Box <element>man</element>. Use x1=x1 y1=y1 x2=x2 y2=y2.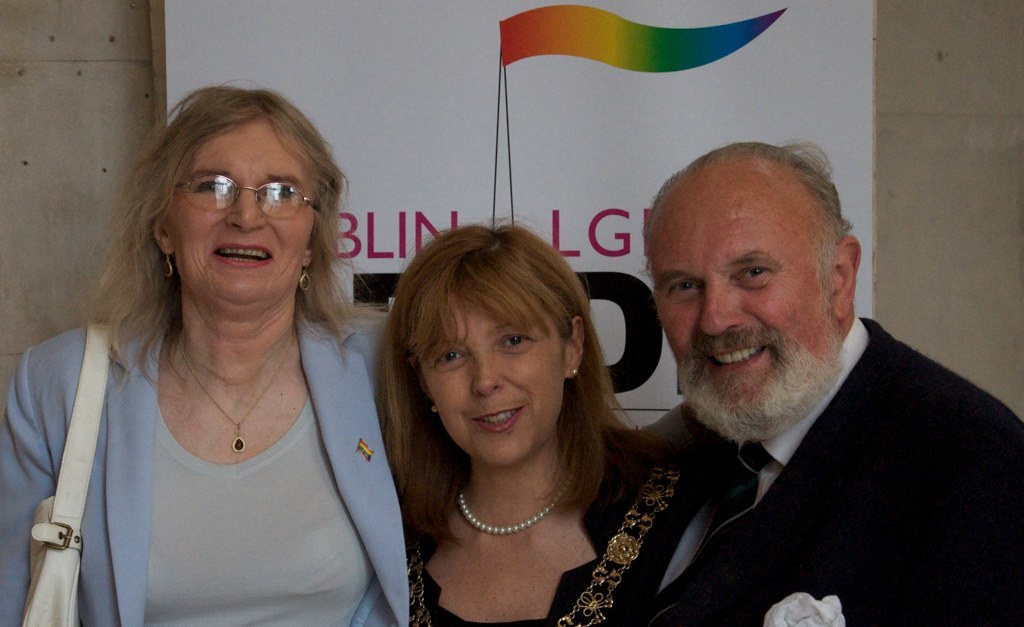
x1=601 y1=148 x2=1023 y2=626.
